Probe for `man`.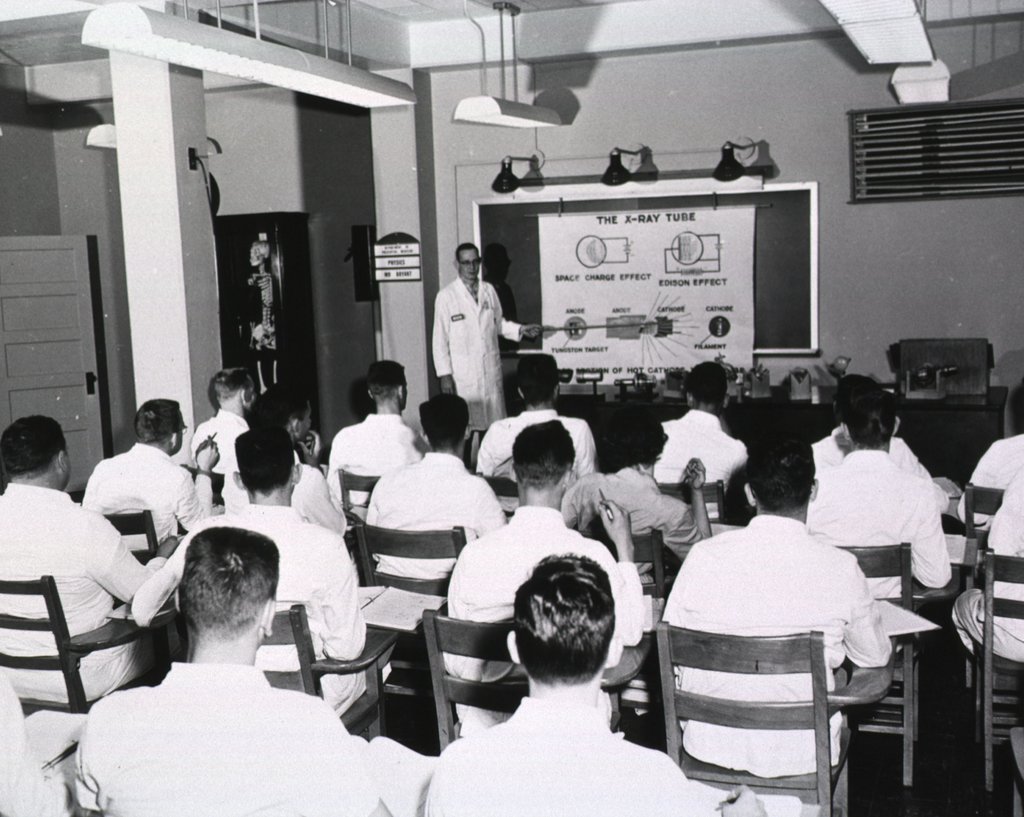
Probe result: BBox(659, 362, 753, 524).
